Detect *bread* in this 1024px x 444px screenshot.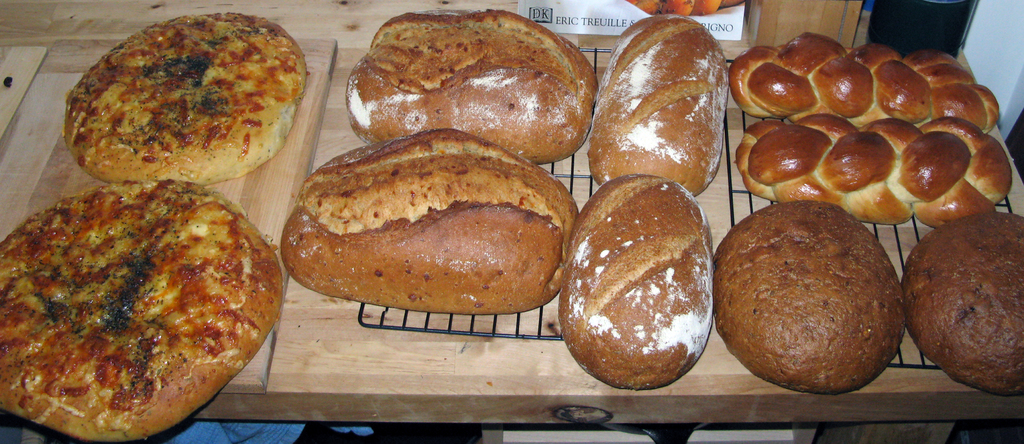
Detection: box=[904, 208, 1023, 393].
